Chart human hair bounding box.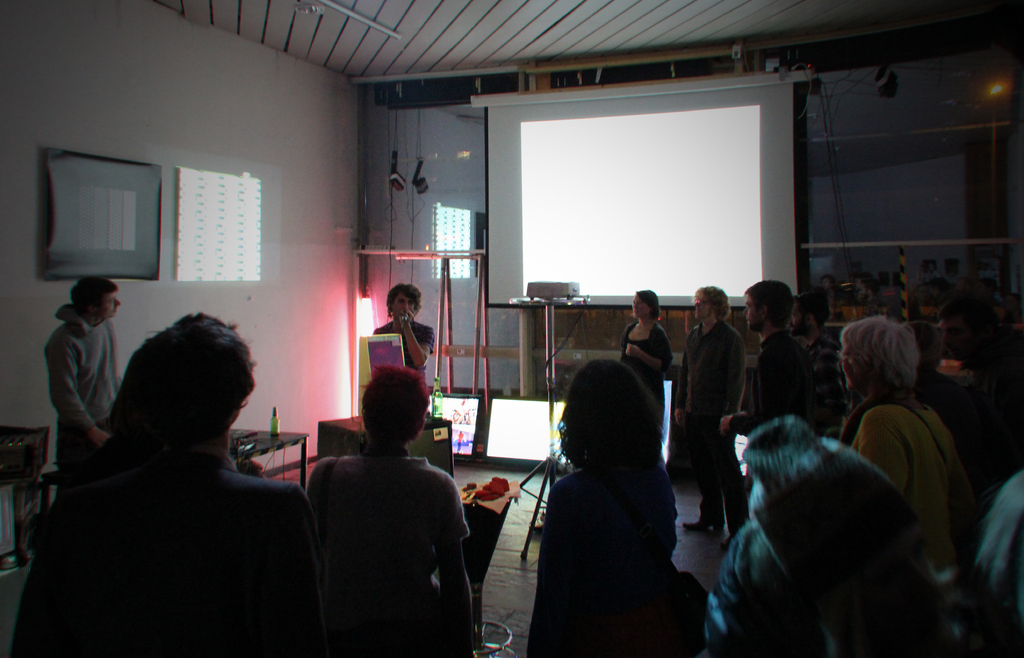
Charted: <box>68,276,117,315</box>.
